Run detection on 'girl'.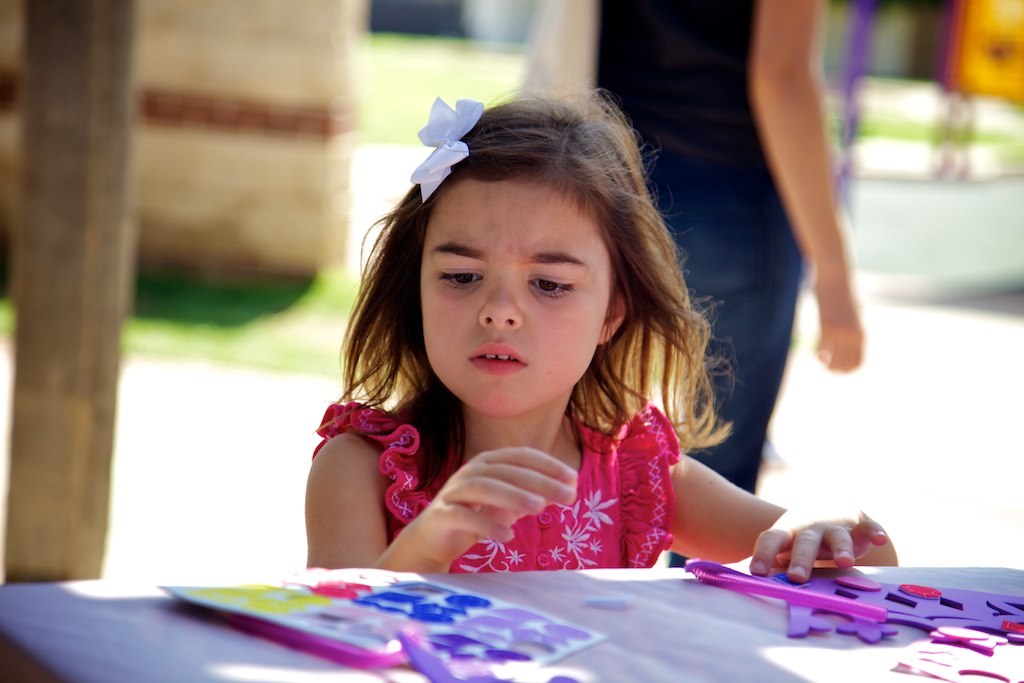
Result: [x1=306, y1=62, x2=904, y2=578].
